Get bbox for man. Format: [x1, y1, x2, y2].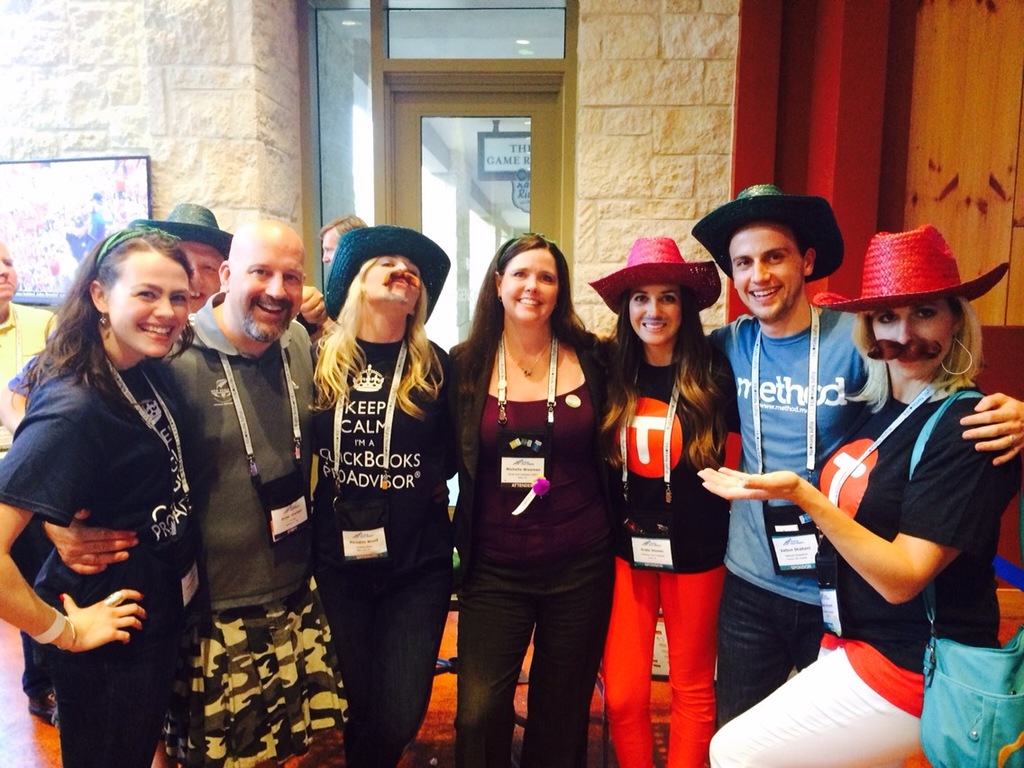
[128, 202, 238, 313].
